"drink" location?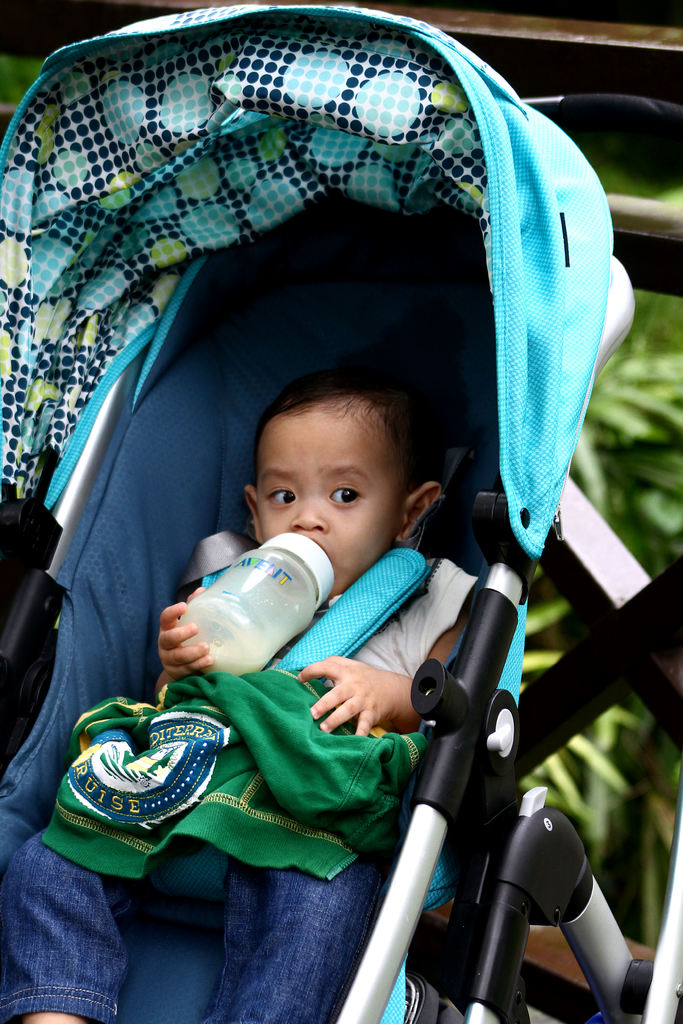
box(164, 529, 332, 685)
